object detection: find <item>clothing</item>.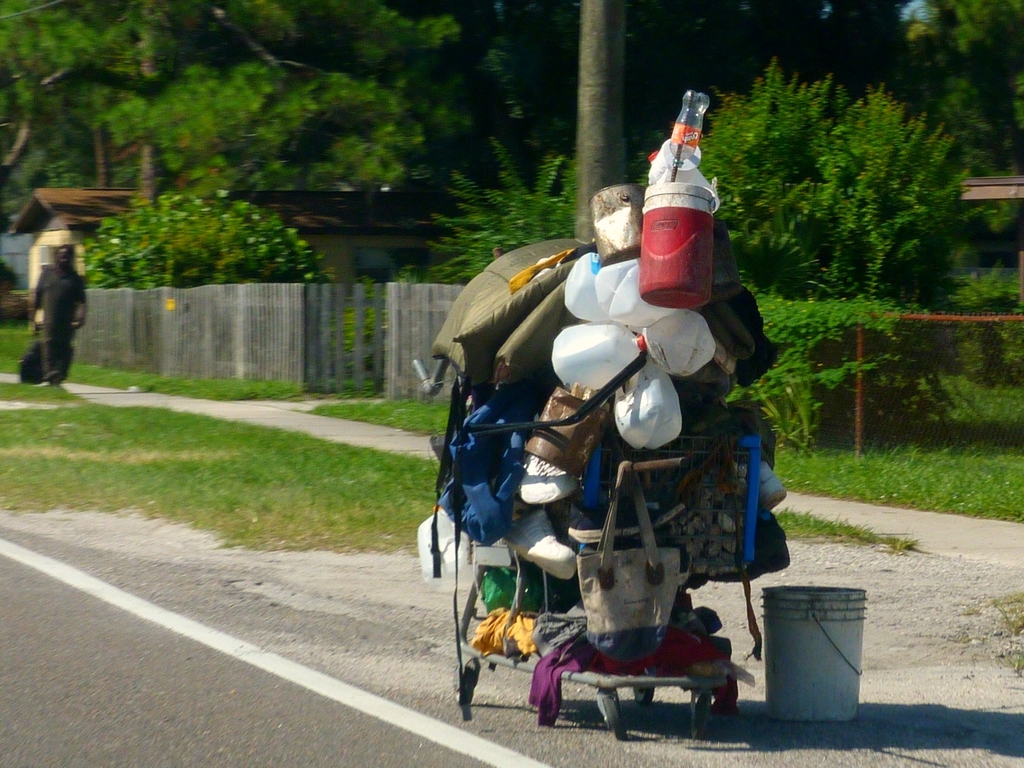
<bbox>31, 269, 83, 376</bbox>.
